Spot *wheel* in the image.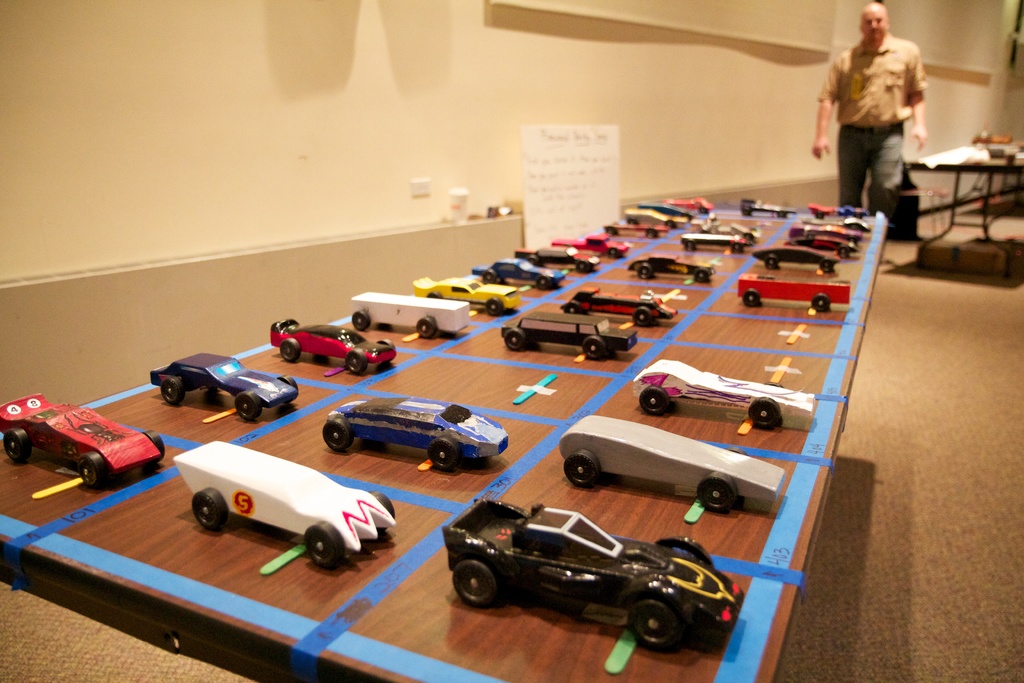
*wheel* found at [143,426,168,467].
